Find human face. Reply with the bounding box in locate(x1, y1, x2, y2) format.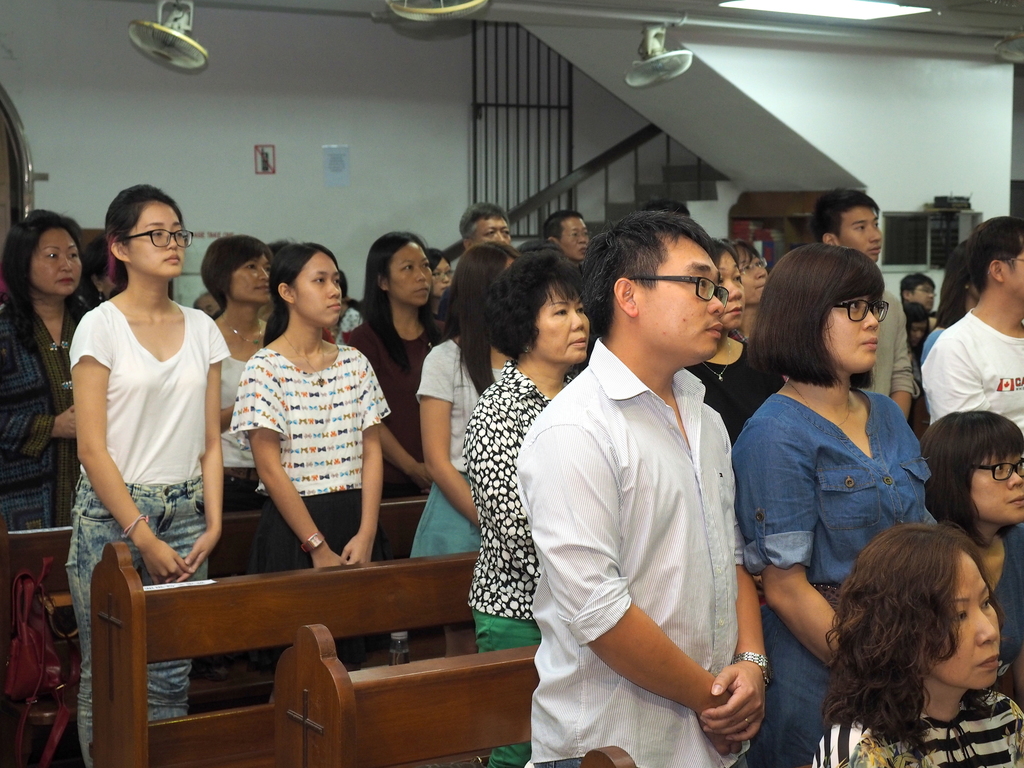
locate(908, 319, 932, 346).
